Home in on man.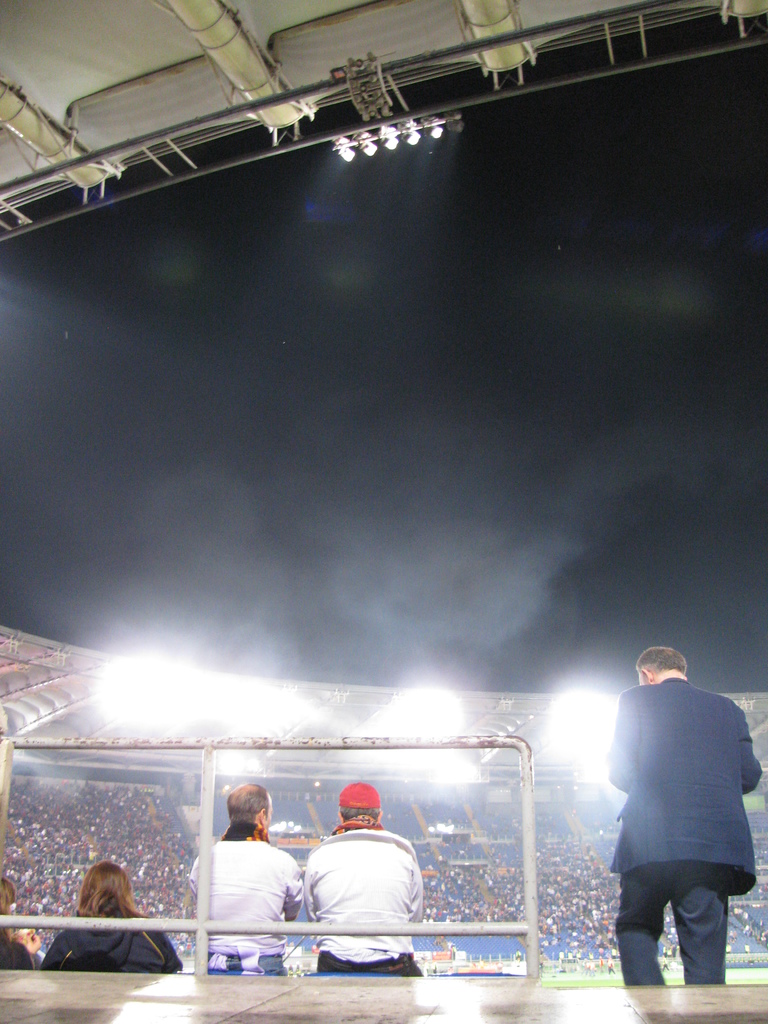
Homed in at bbox(188, 774, 305, 977).
